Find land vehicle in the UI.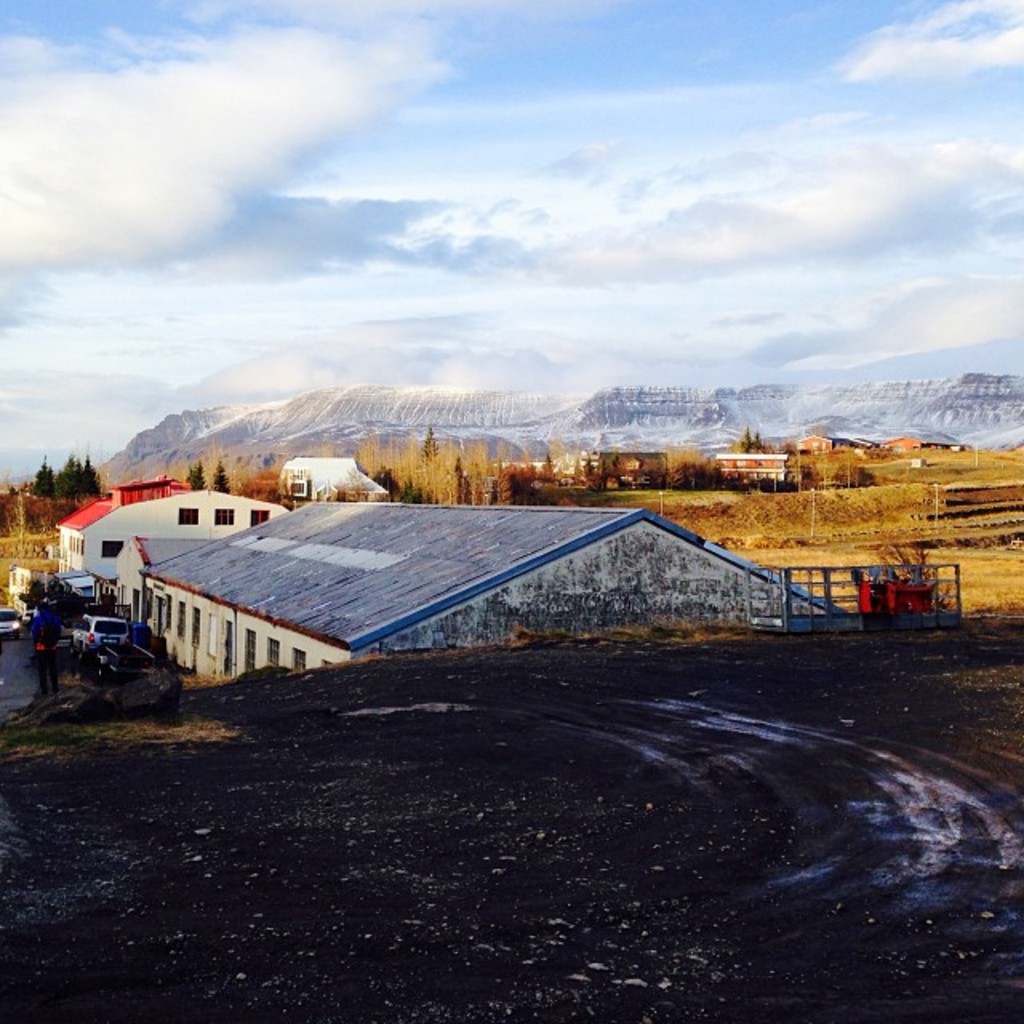
UI element at box=[0, 606, 22, 640].
